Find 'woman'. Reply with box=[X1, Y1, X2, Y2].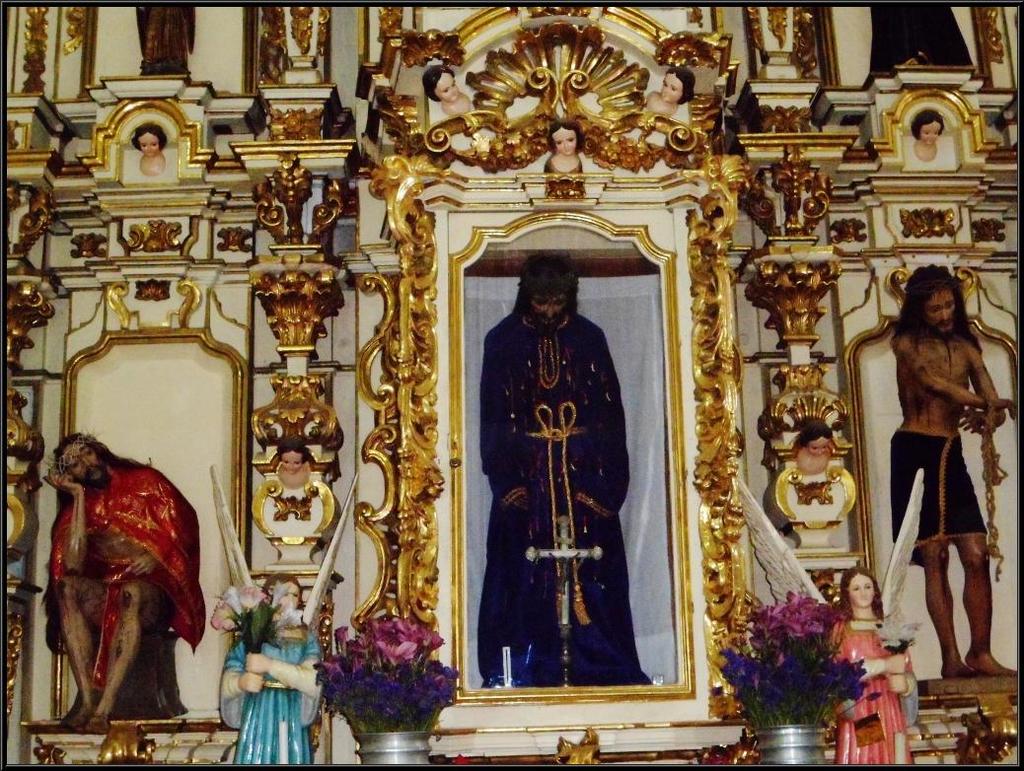
box=[813, 565, 918, 770].
